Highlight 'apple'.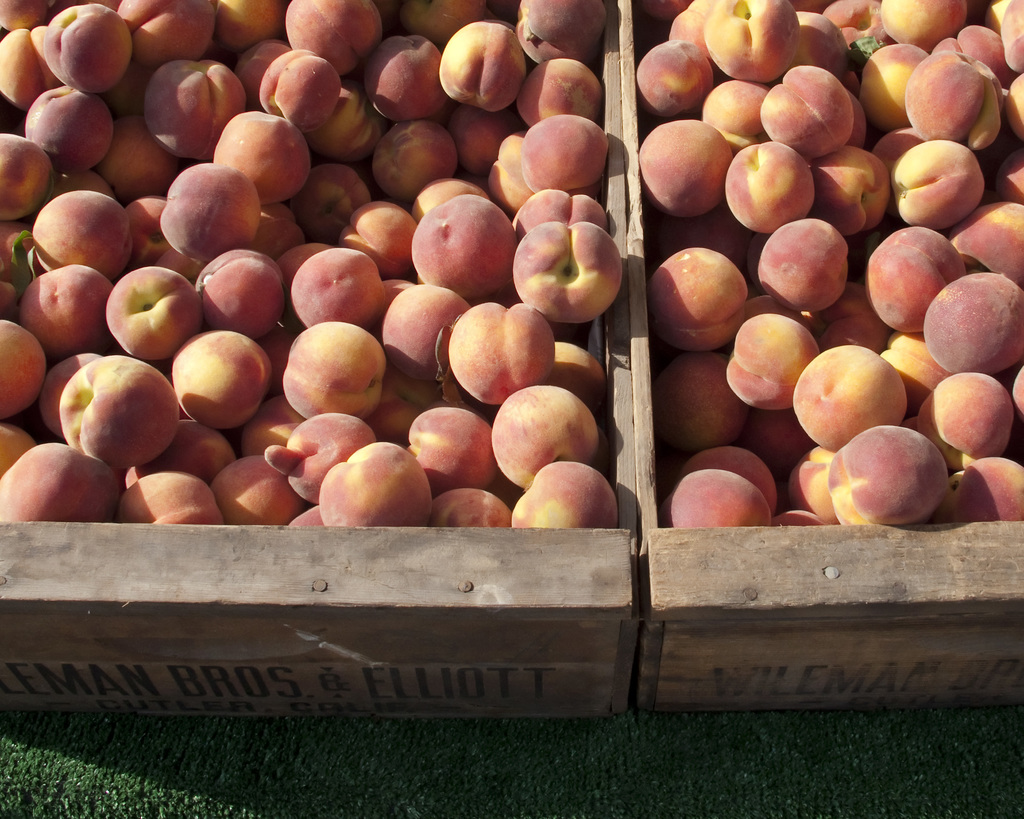
Highlighted region: (left=161, top=313, right=262, bottom=420).
